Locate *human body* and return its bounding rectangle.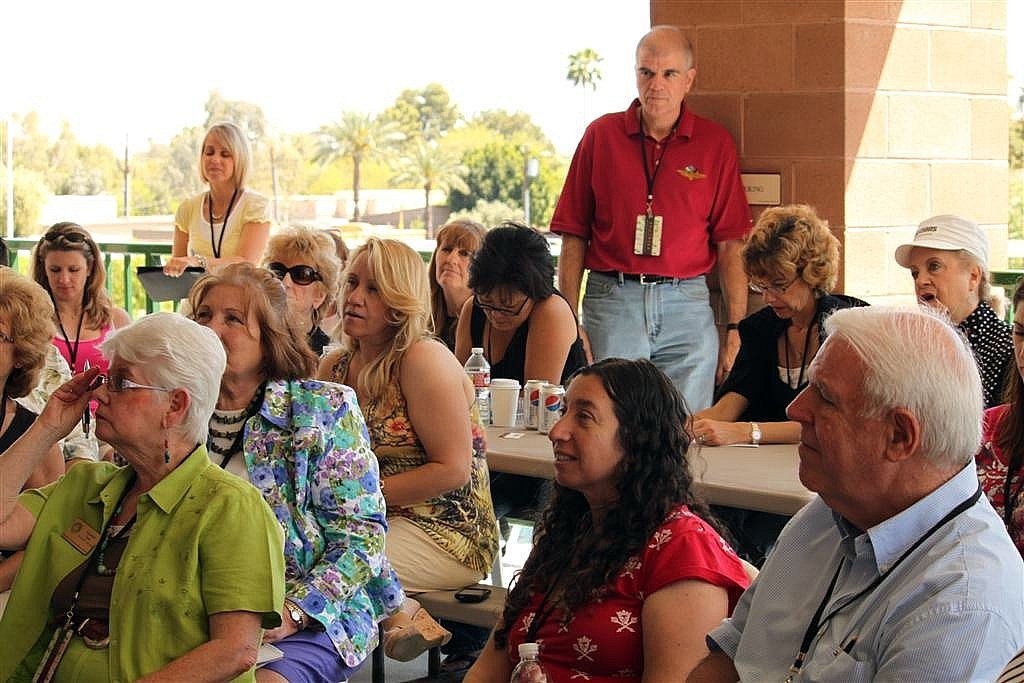
x1=329, y1=245, x2=496, y2=644.
